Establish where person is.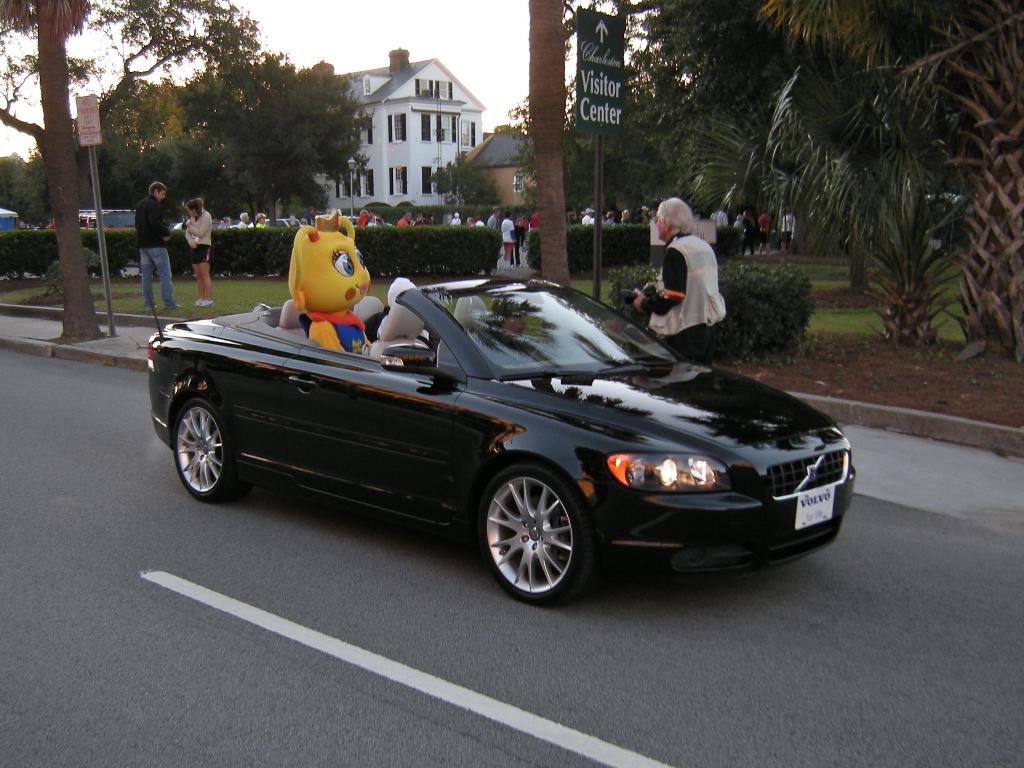
Established at bbox(630, 198, 738, 371).
